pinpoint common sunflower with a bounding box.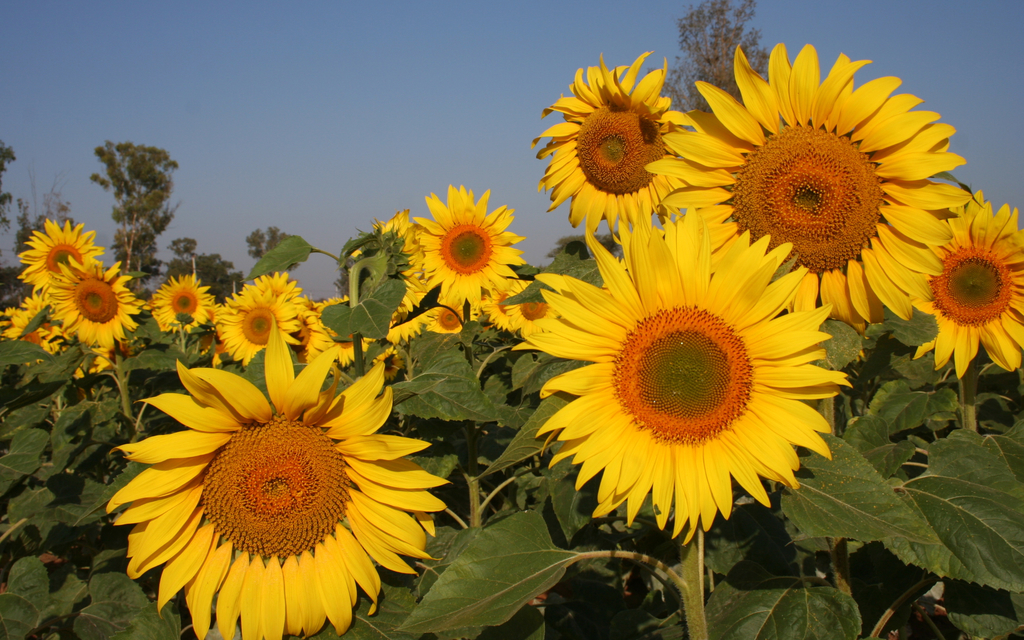
(403, 196, 525, 308).
